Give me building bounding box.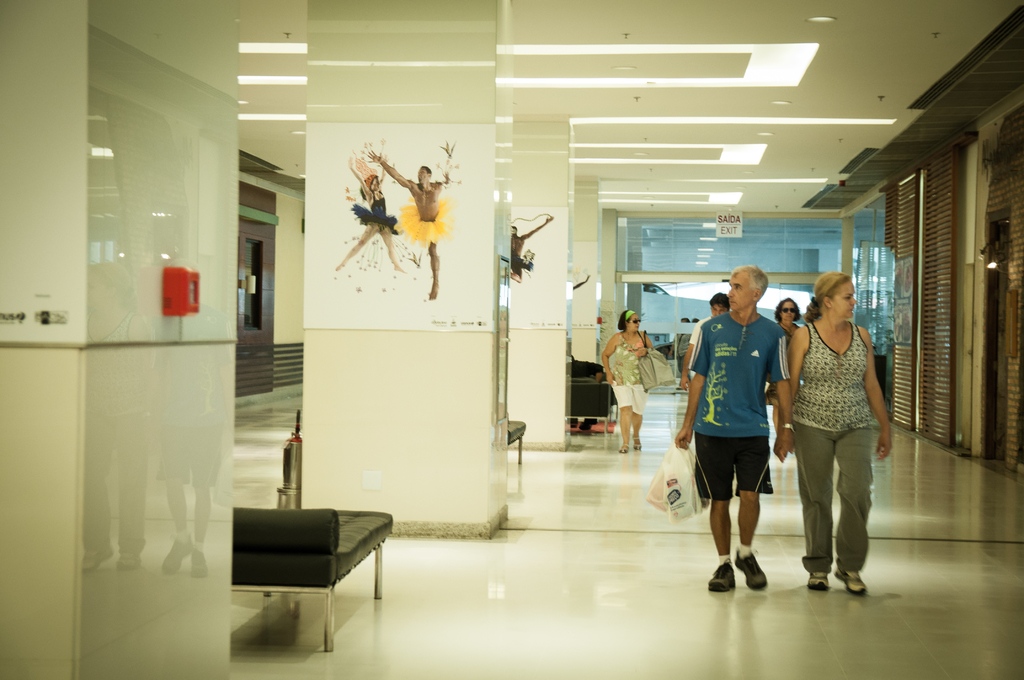
(left=0, top=0, right=1020, bottom=679).
